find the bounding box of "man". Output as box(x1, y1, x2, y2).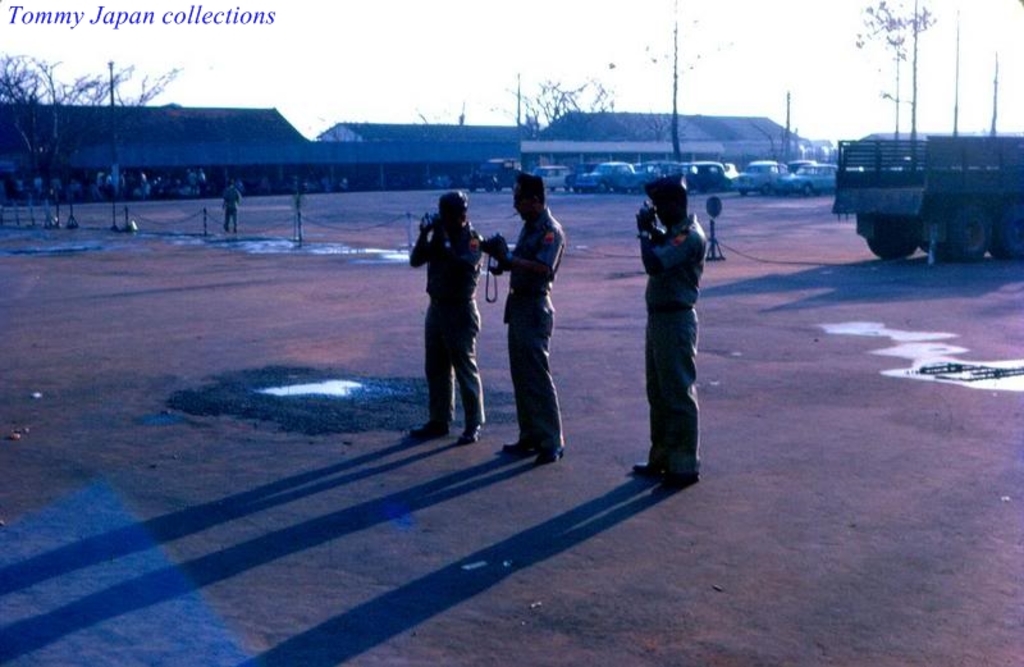
box(389, 181, 490, 457).
